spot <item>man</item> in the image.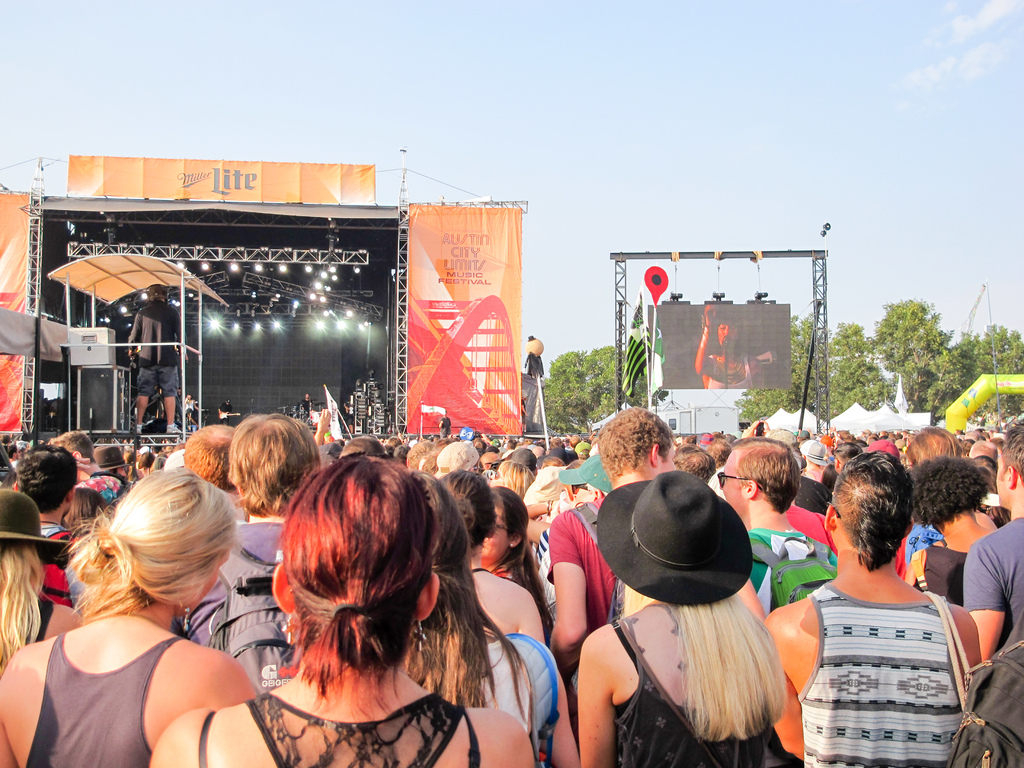
<item>man</item> found at <region>964, 418, 1023, 662</region>.
